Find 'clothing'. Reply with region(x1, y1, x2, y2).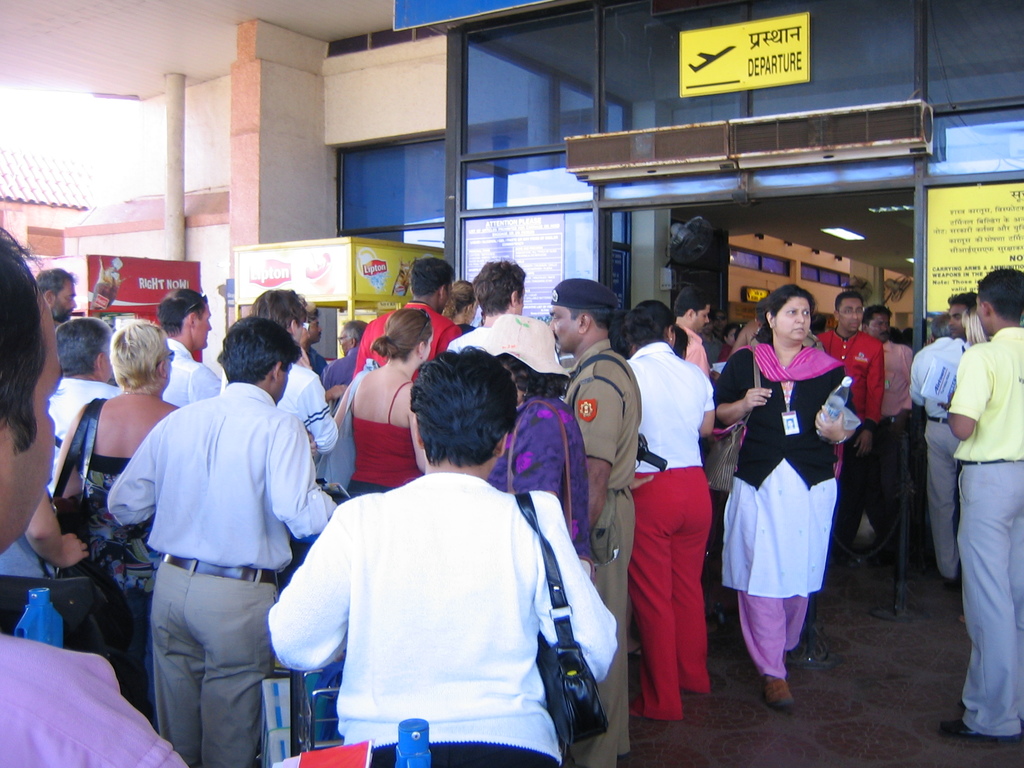
region(914, 338, 963, 417).
